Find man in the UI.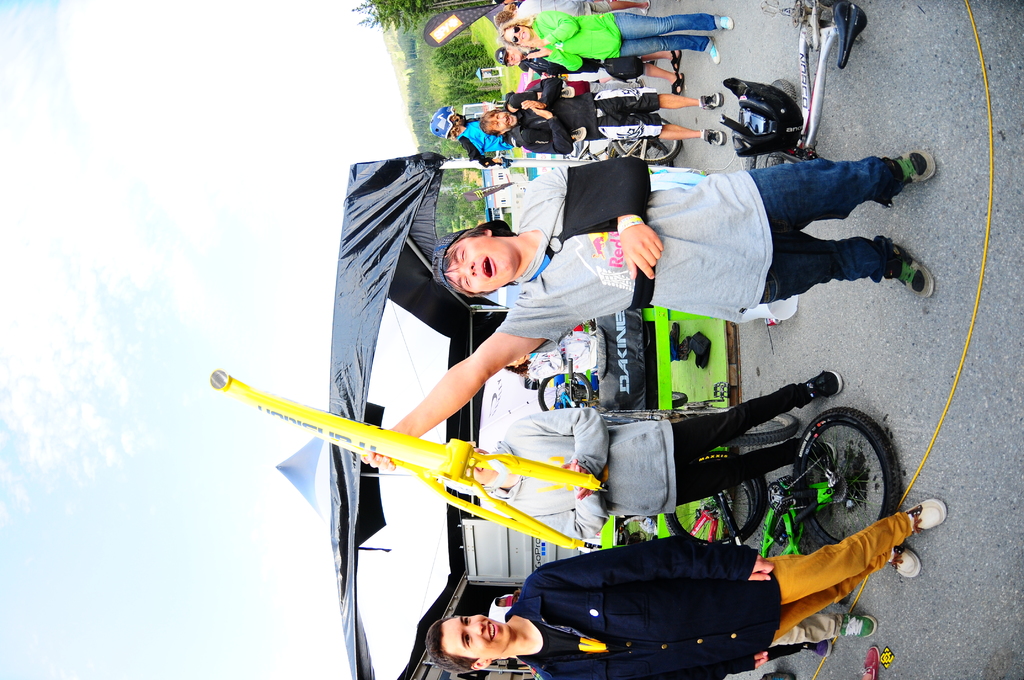
UI element at {"left": 428, "top": 498, "right": 945, "bottom": 679}.
